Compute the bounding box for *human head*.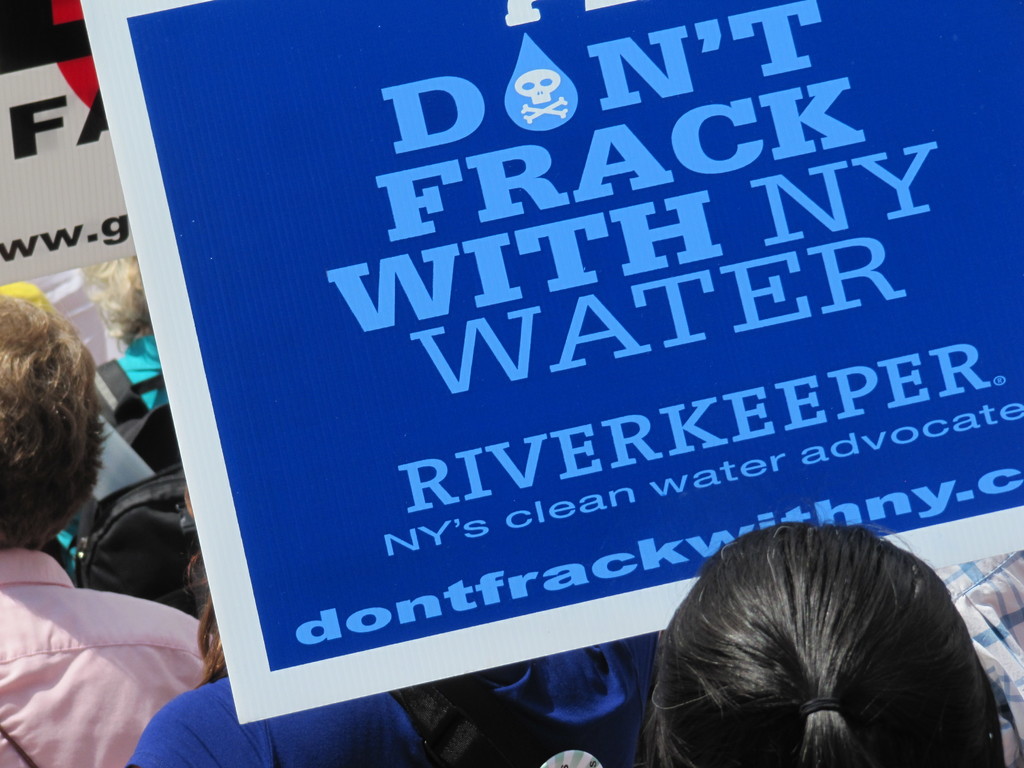
(648, 543, 998, 767).
